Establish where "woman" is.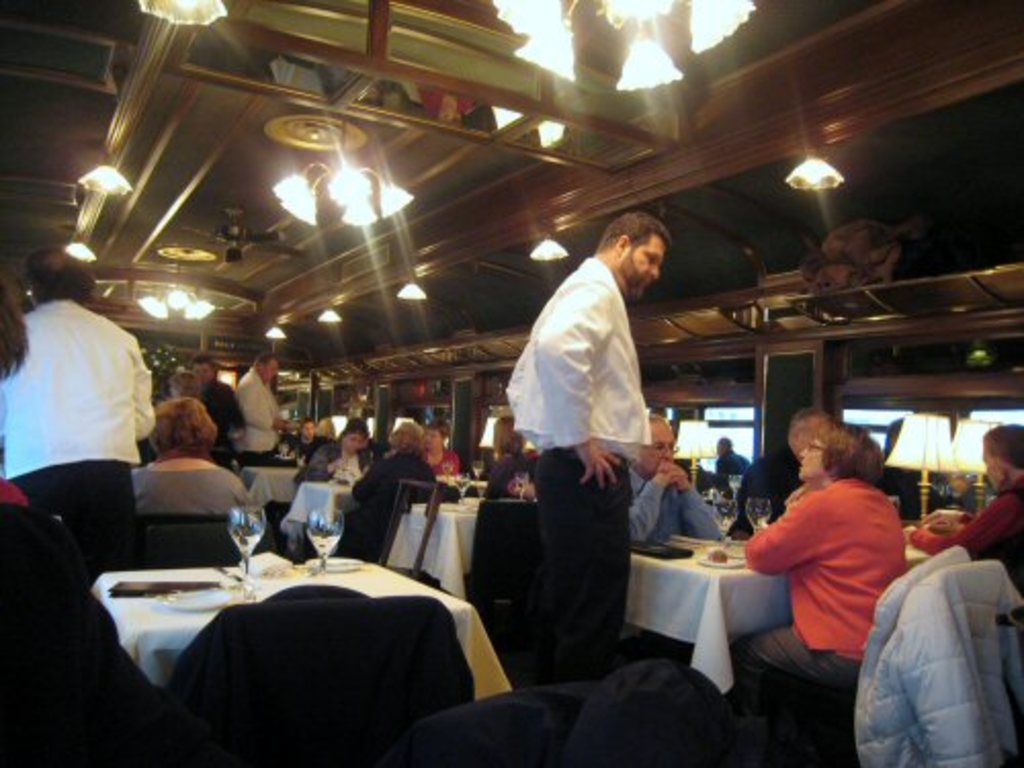
Established at [135,399,254,524].
